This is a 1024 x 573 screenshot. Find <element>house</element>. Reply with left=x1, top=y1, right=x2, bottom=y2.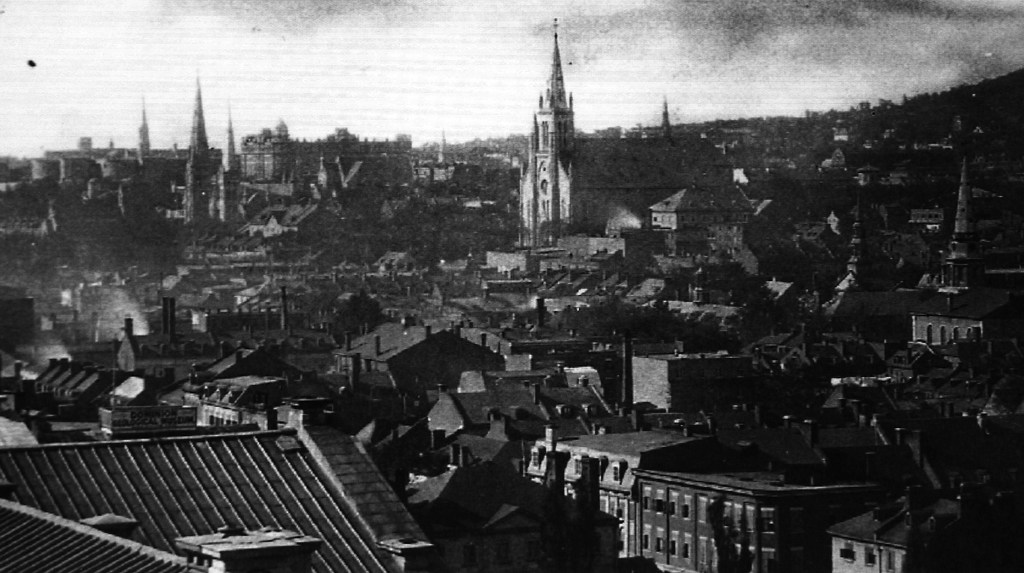
left=328, top=309, right=508, bottom=410.
